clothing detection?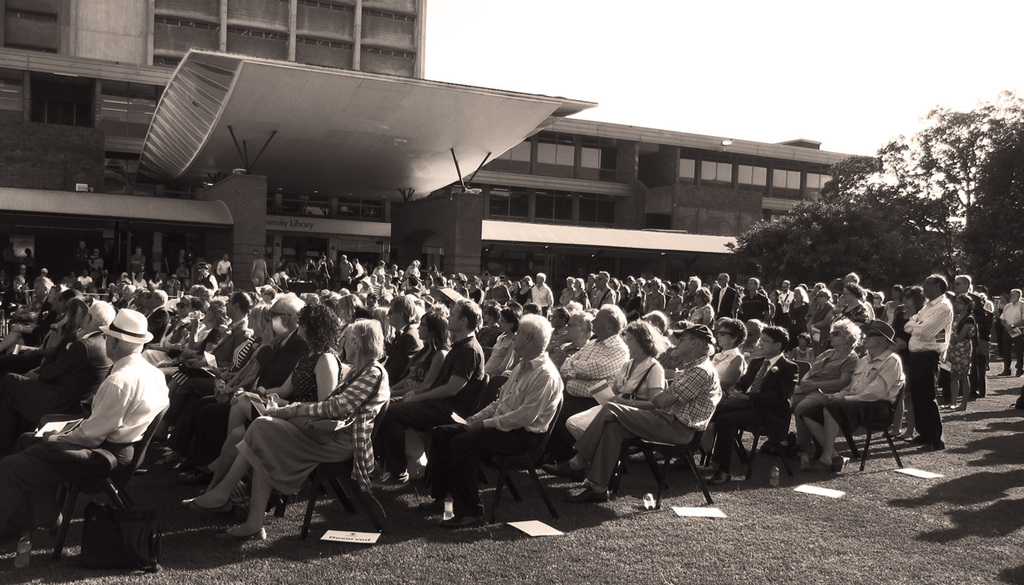
<box>704,358,804,453</box>
